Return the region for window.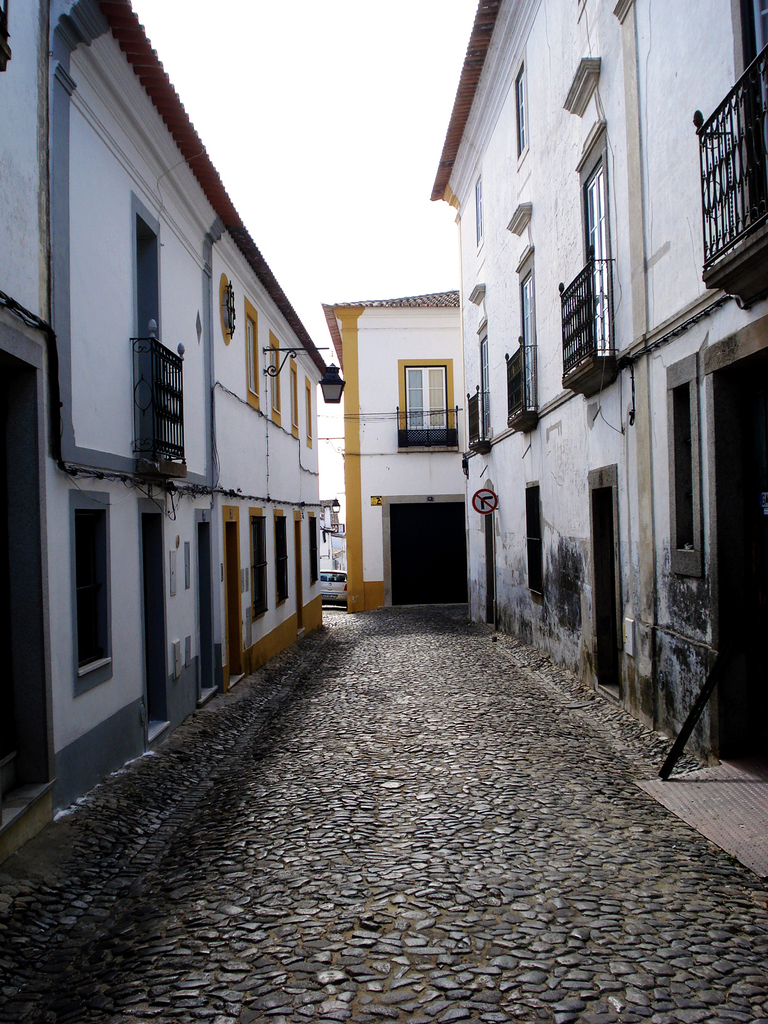
(271, 353, 283, 411).
